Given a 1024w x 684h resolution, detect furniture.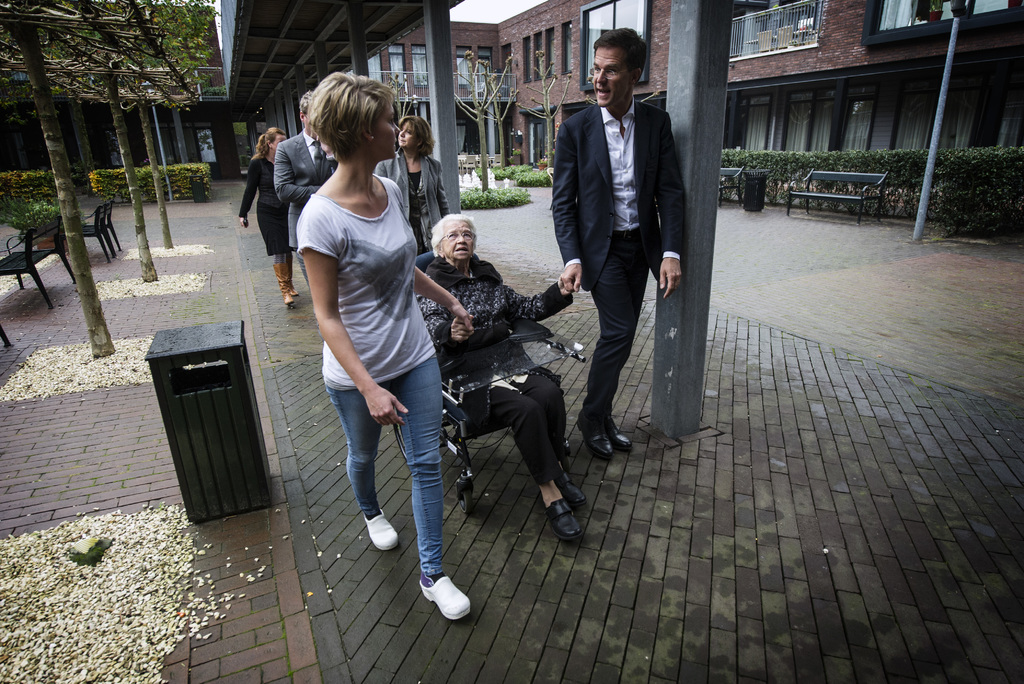
(781,169,888,222).
